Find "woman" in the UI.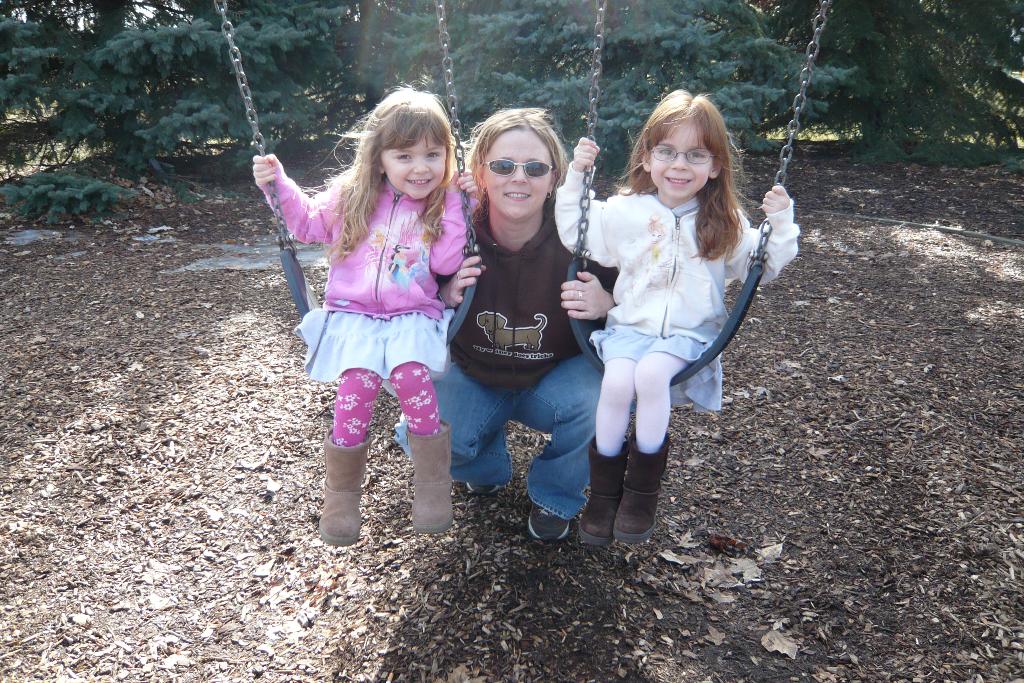
UI element at 276/79/479/522.
